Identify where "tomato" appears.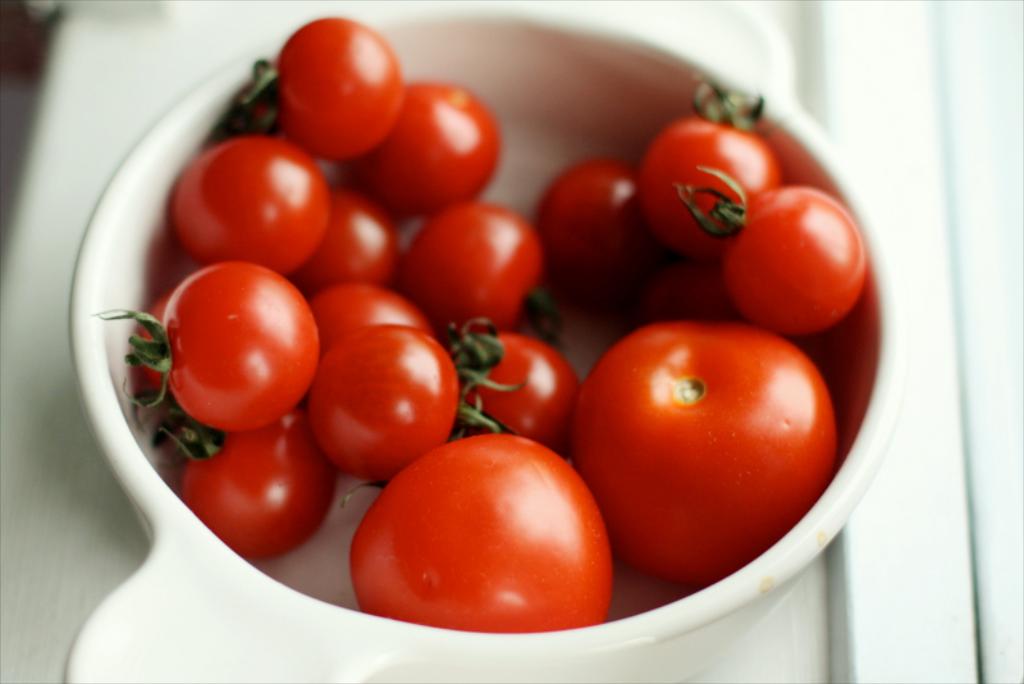
Appears at left=728, top=184, right=869, bottom=327.
